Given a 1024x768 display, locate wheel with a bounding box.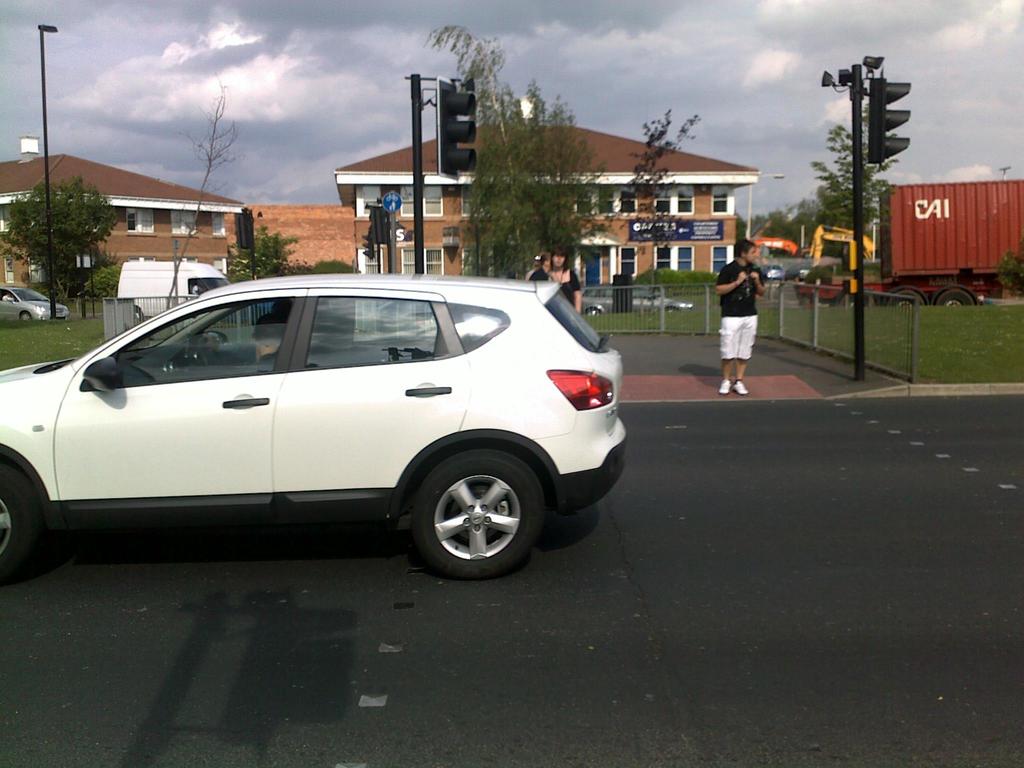
Located: Rect(0, 470, 36, 581).
